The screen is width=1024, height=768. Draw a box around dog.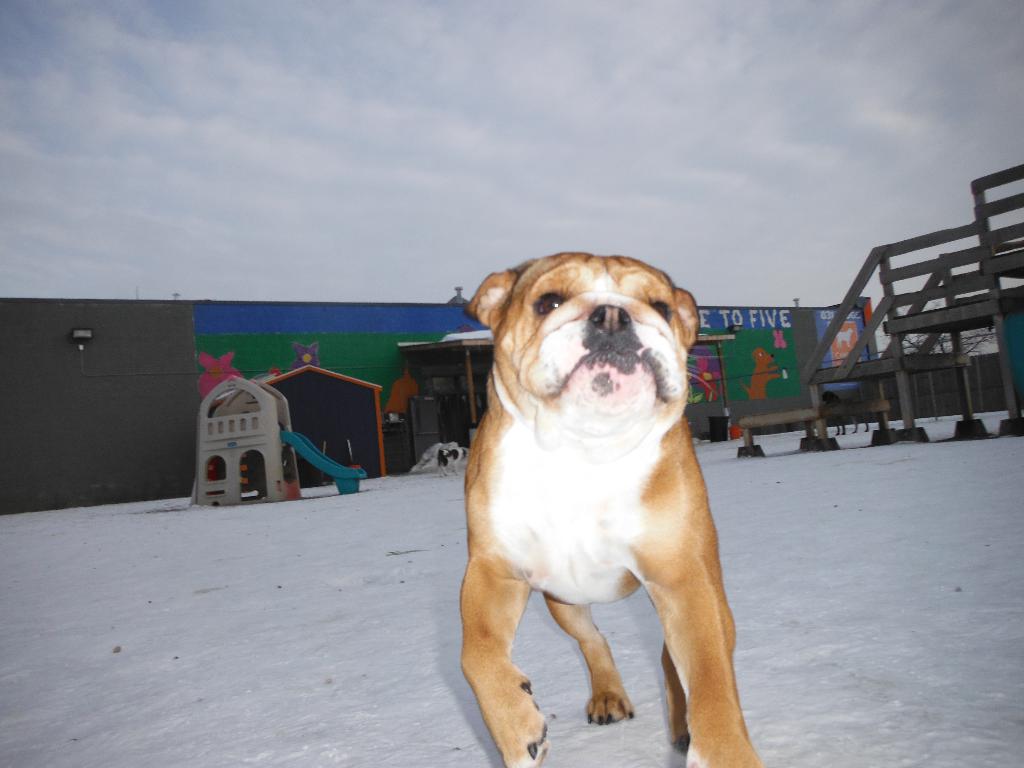
select_region(462, 253, 767, 767).
